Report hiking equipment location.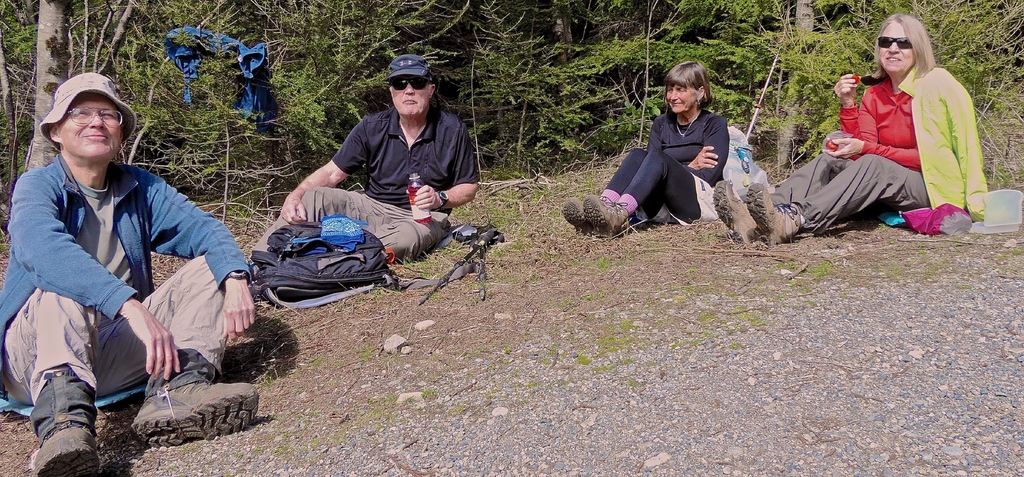
Report: bbox(720, 122, 776, 200).
